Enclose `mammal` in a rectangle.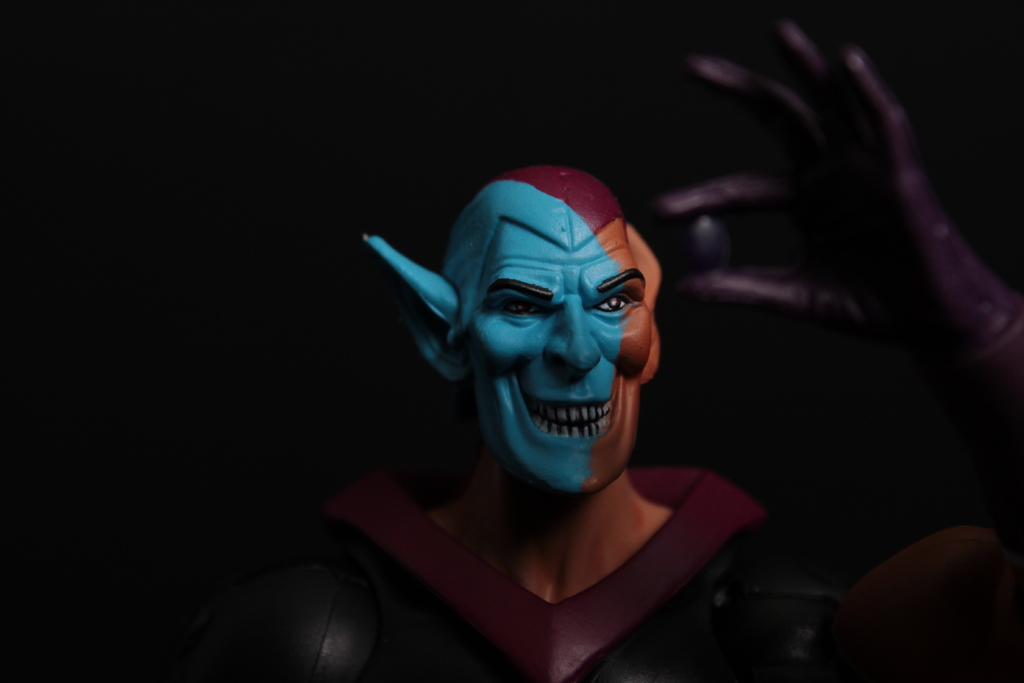
crop(307, 160, 772, 682).
